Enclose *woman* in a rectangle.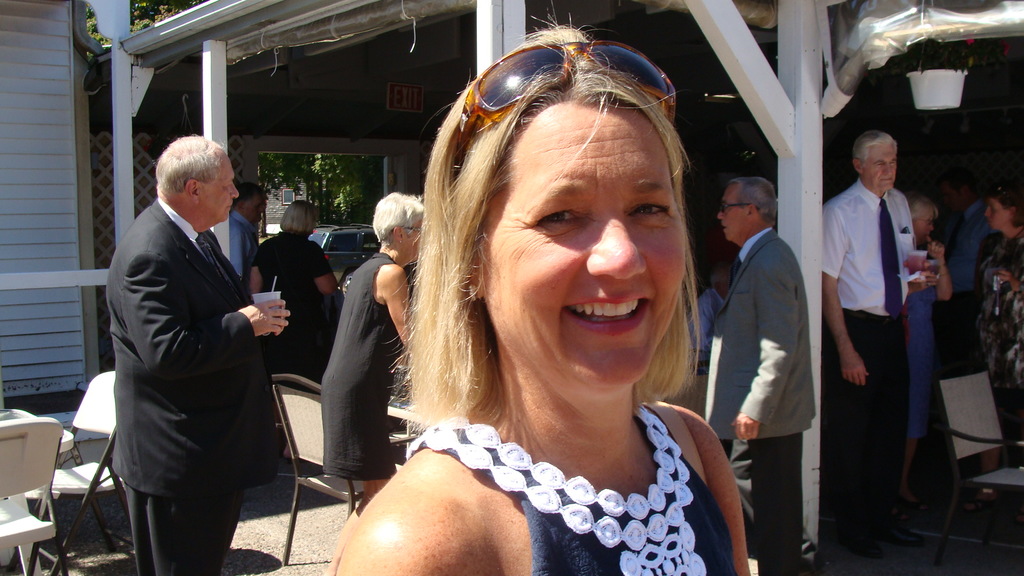
bbox(309, 191, 408, 569).
